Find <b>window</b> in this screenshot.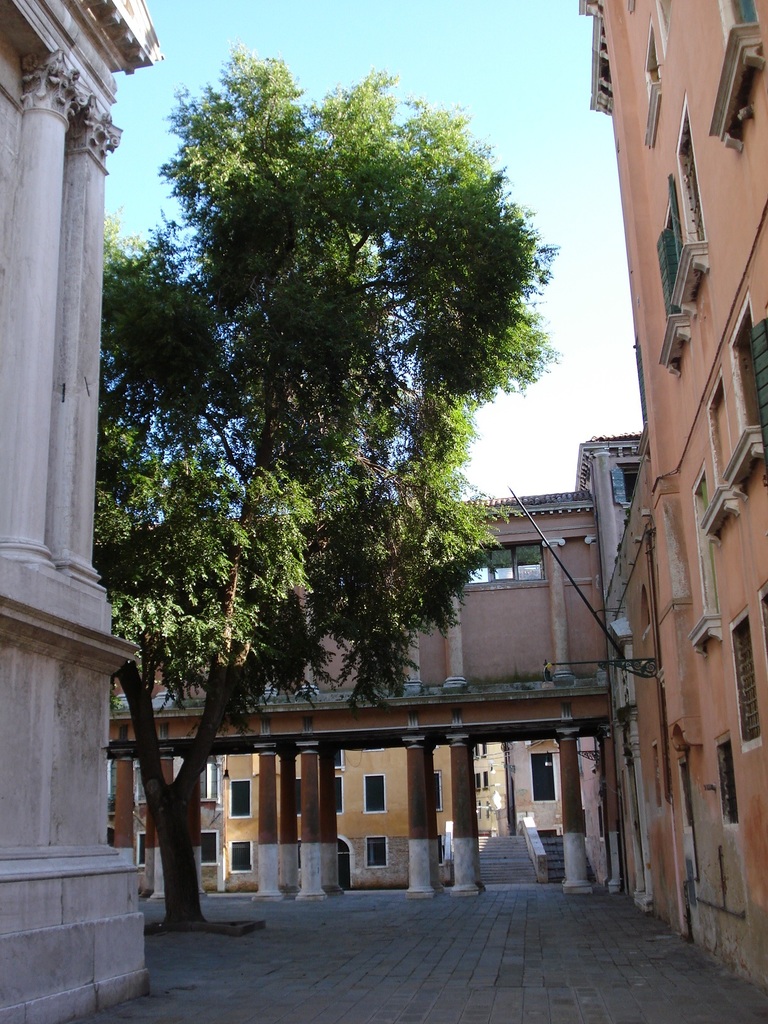
The bounding box for <b>window</b> is 139 827 150 862.
